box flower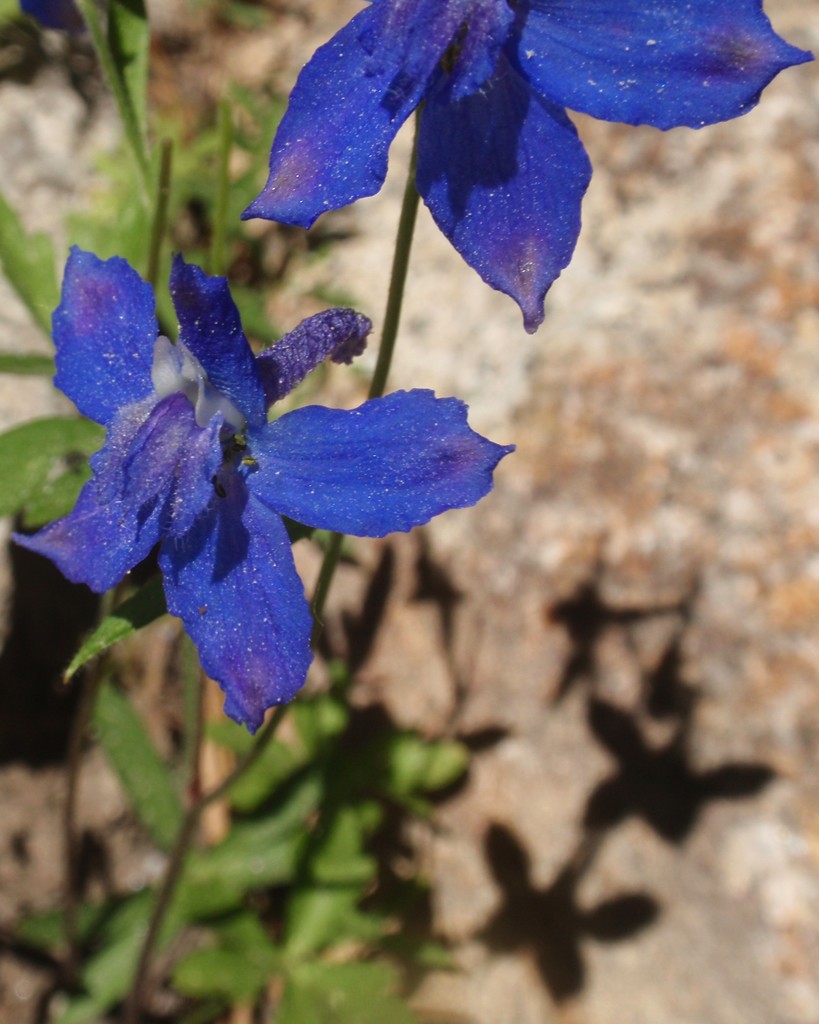
box(242, 0, 806, 323)
